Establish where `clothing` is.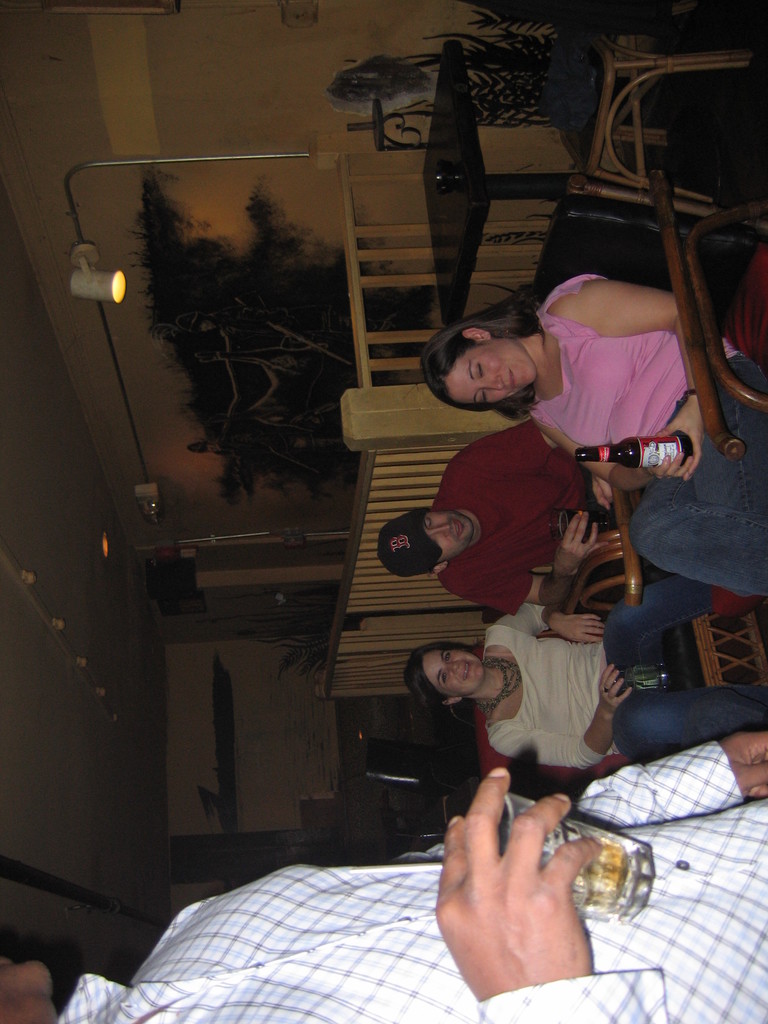
Established at [x1=430, y1=386, x2=640, y2=627].
